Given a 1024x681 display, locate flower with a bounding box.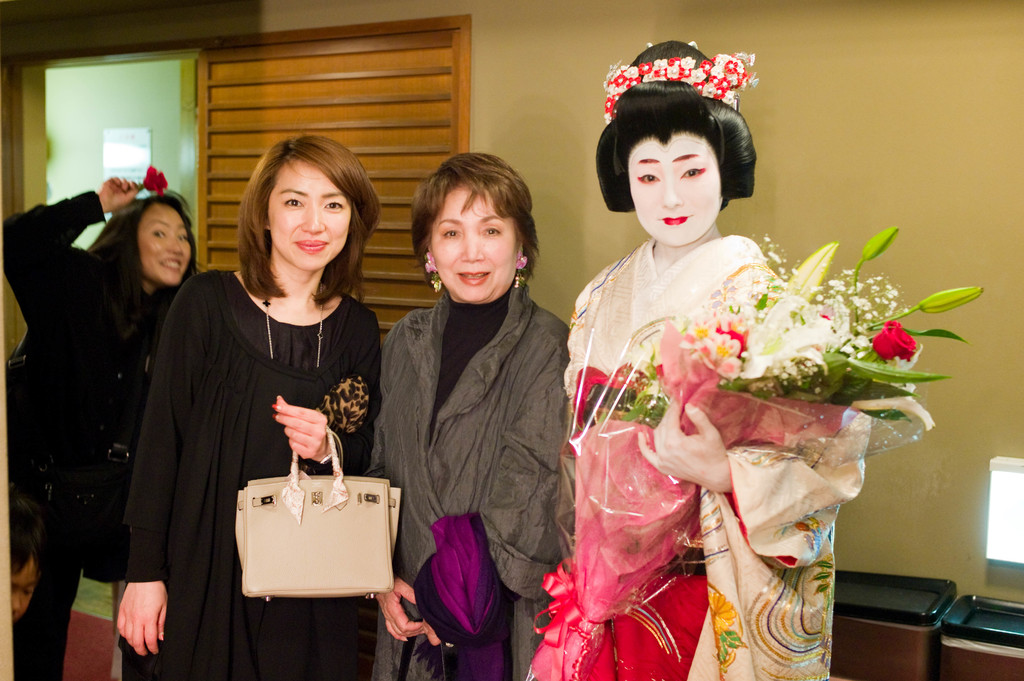
Located: 136/166/169/196.
